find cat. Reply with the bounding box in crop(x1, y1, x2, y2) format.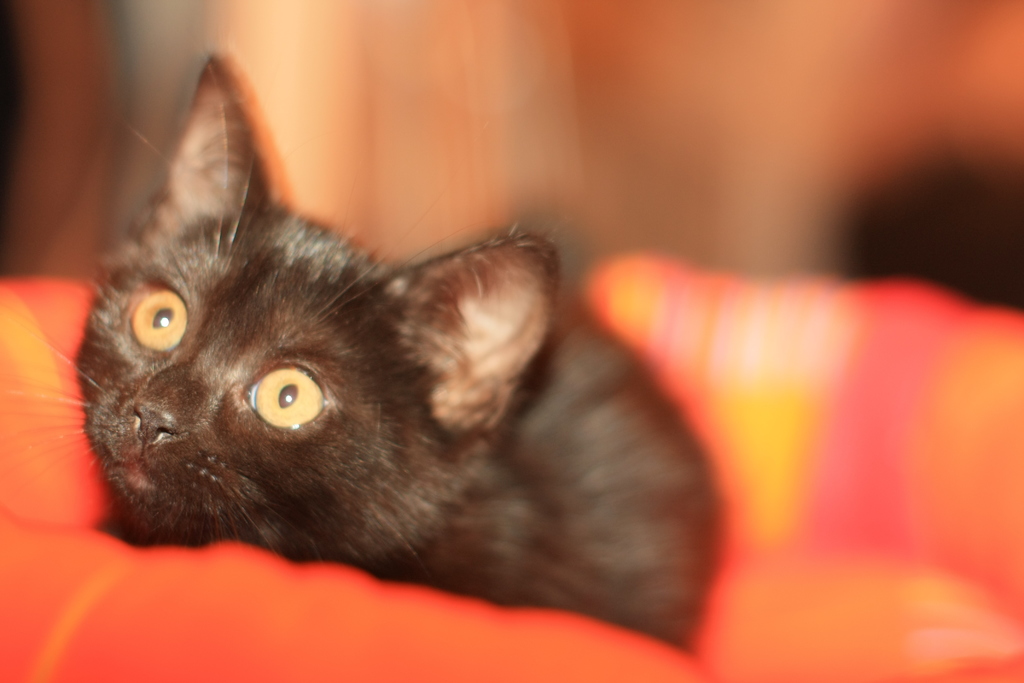
crop(0, 48, 739, 656).
